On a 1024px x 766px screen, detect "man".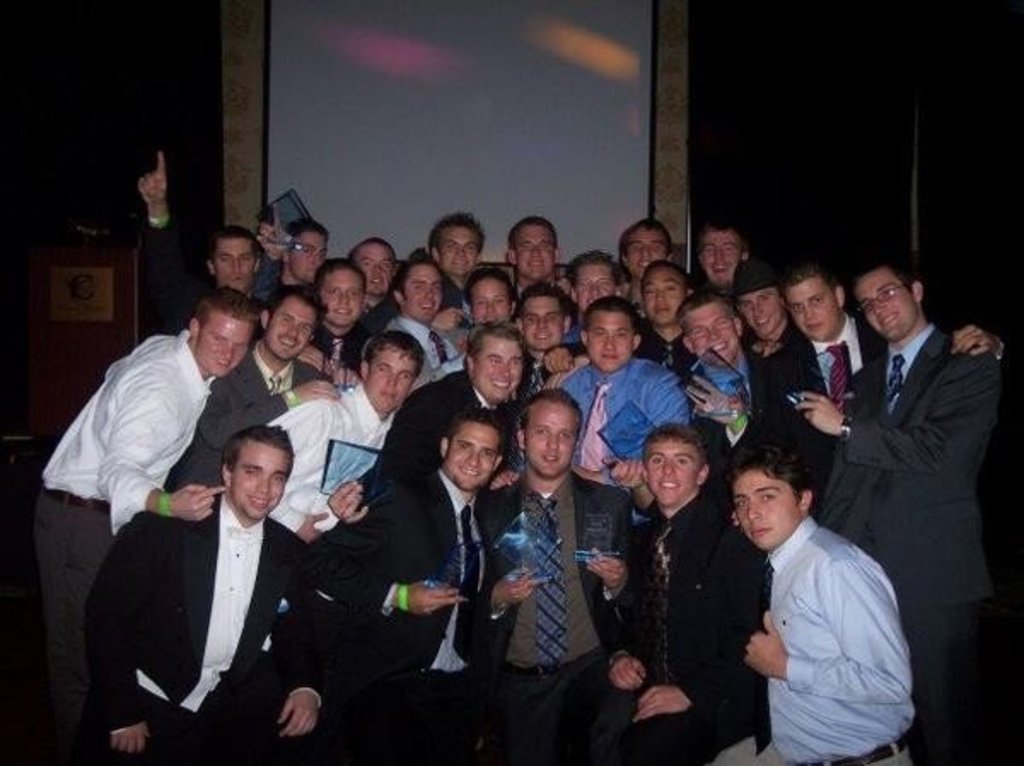
x1=135 y1=152 x2=256 y2=331.
